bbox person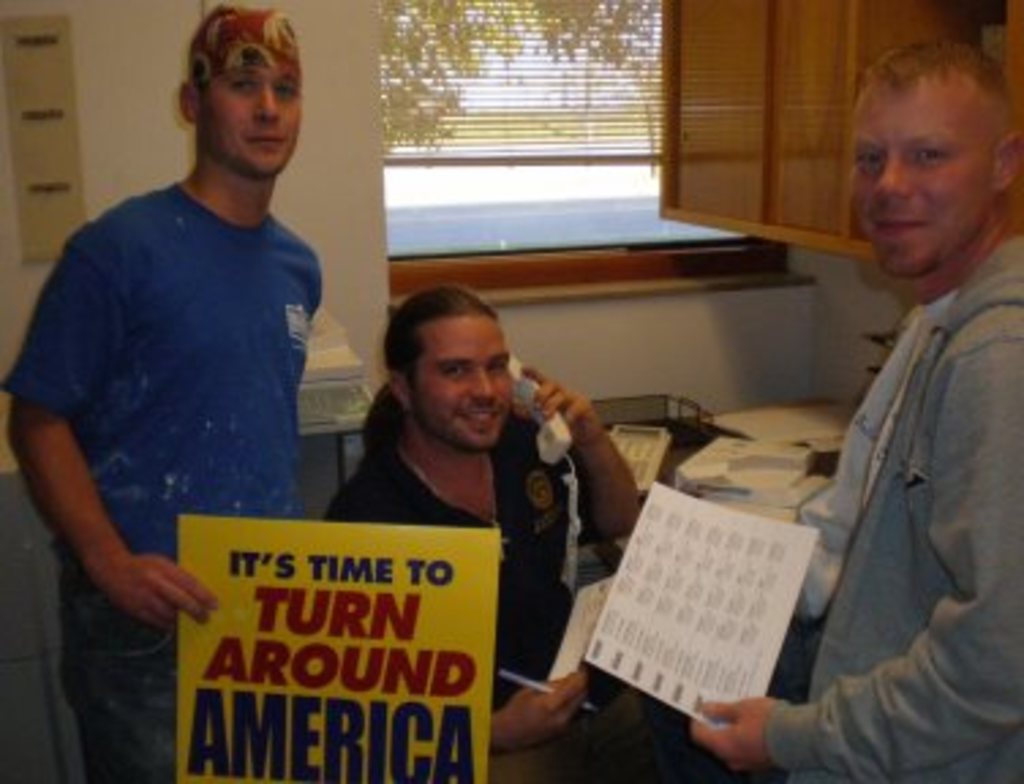
rect(308, 283, 643, 781)
